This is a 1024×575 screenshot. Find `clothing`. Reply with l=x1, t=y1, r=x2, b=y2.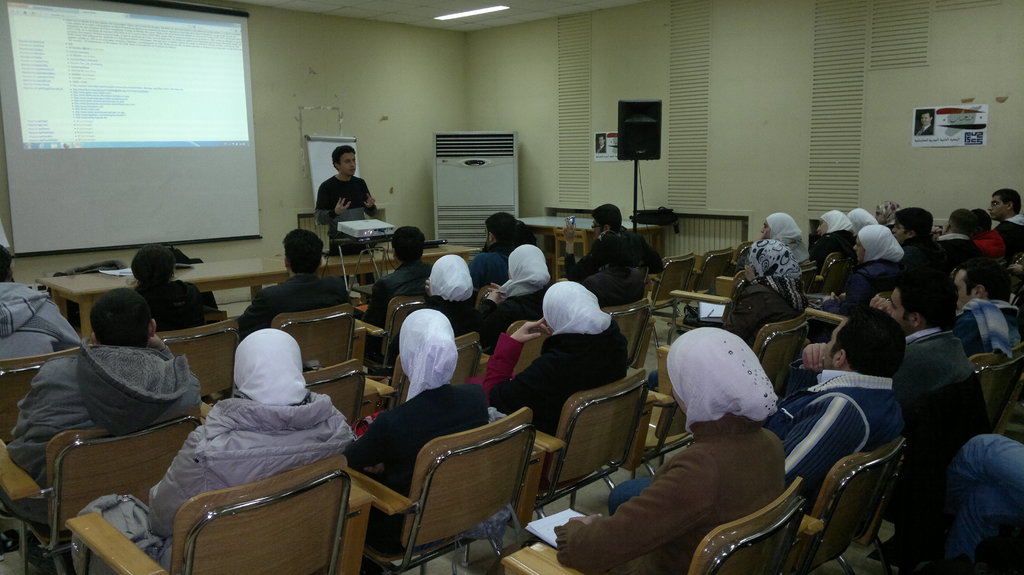
l=6, t=334, r=206, b=535.
